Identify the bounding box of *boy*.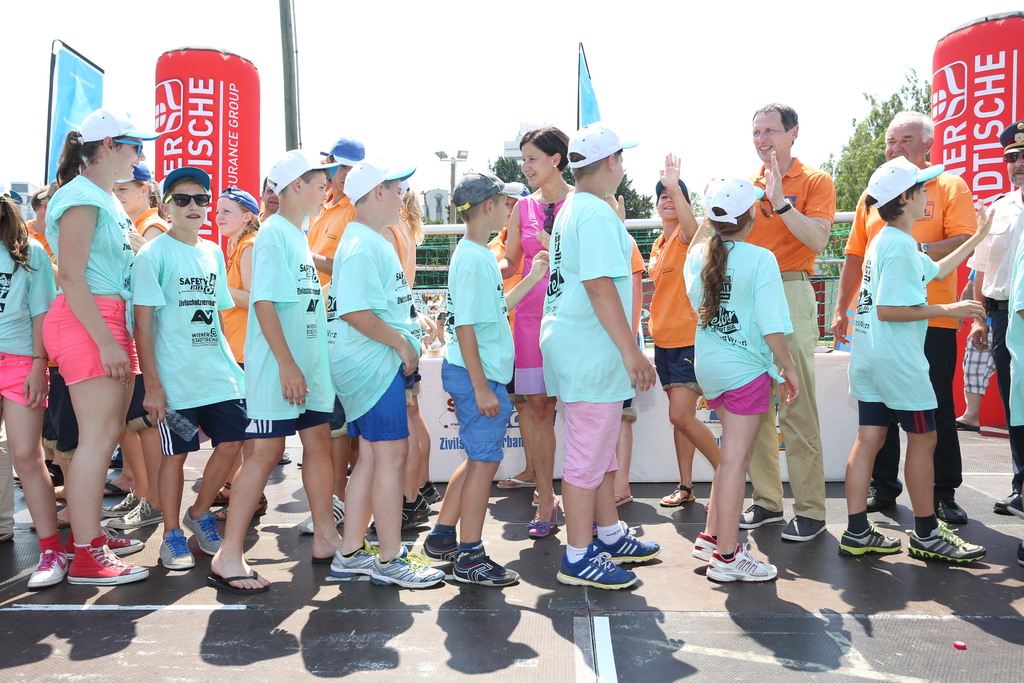
select_region(541, 126, 659, 589).
